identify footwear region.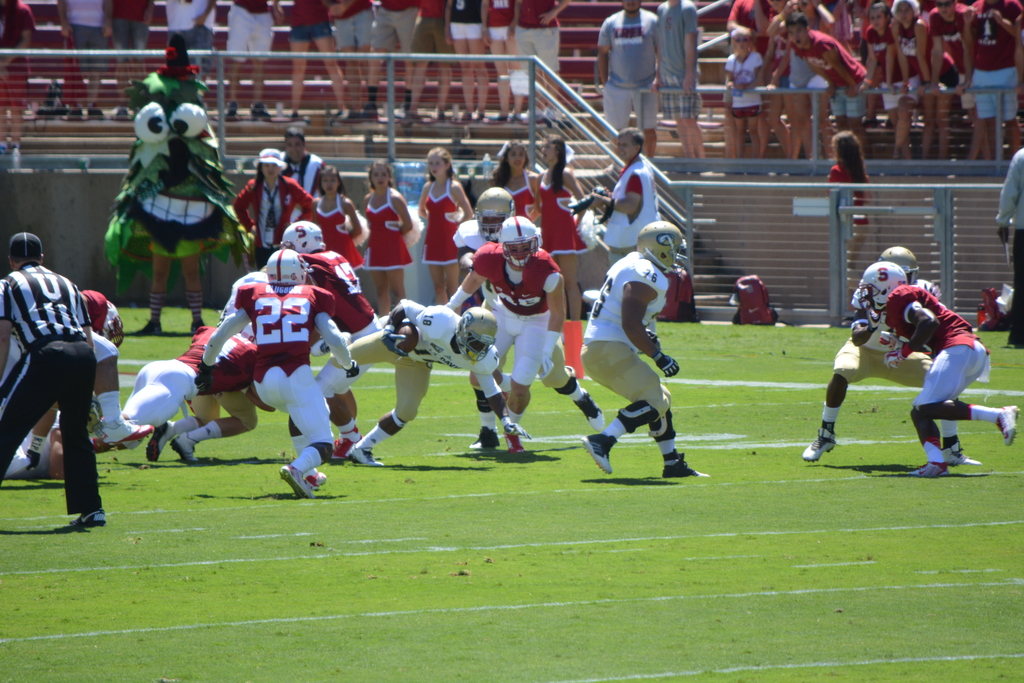
Region: (left=506, top=431, right=525, bottom=454).
